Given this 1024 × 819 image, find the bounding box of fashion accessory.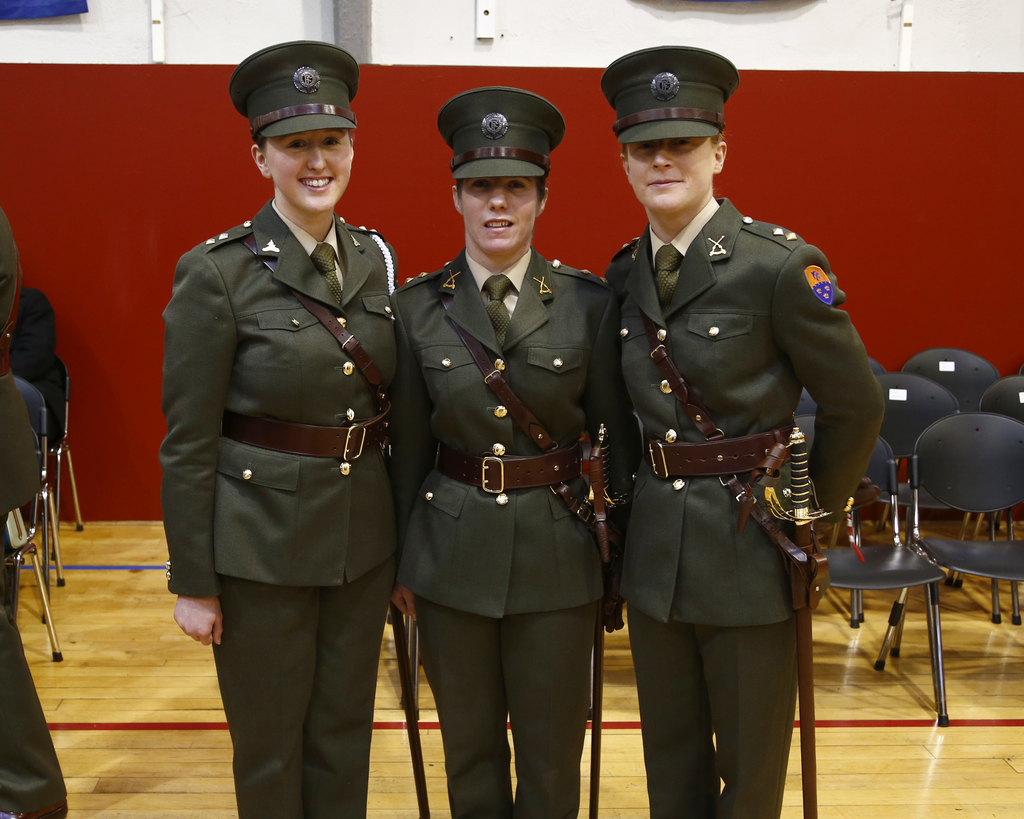
[left=219, top=396, right=395, bottom=465].
